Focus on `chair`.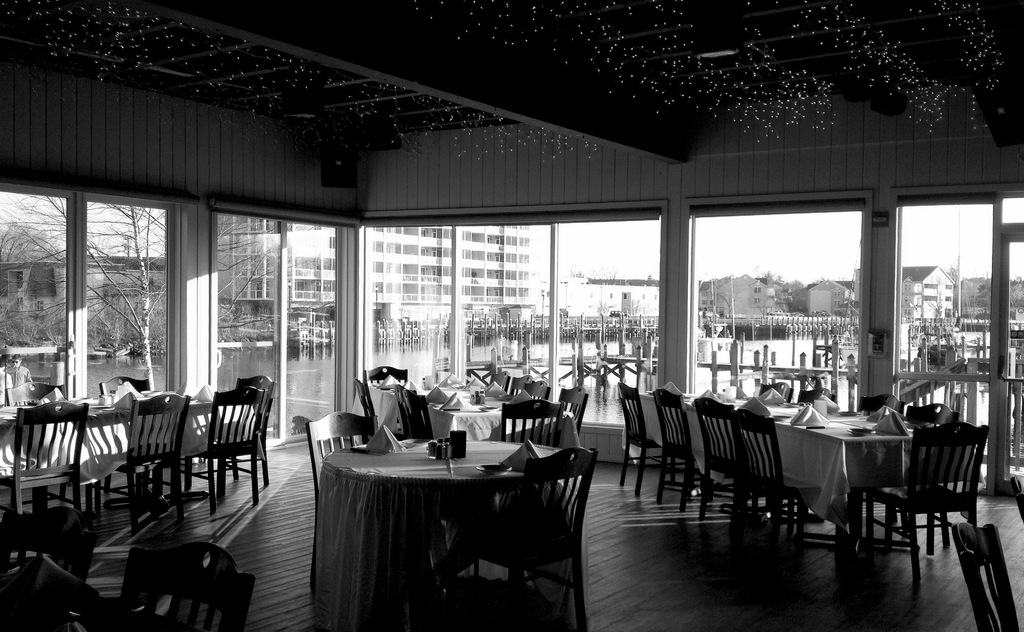
Focused at pyautogui.locateOnScreen(755, 382, 796, 401).
